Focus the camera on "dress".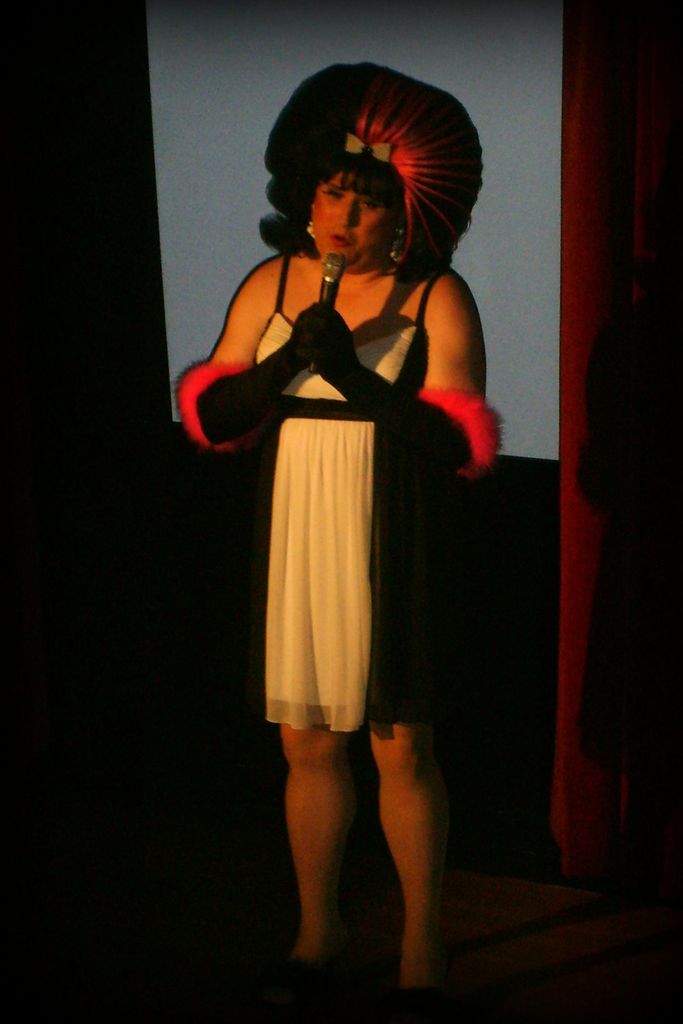
Focus region: {"left": 255, "top": 245, "right": 490, "bottom": 735}.
